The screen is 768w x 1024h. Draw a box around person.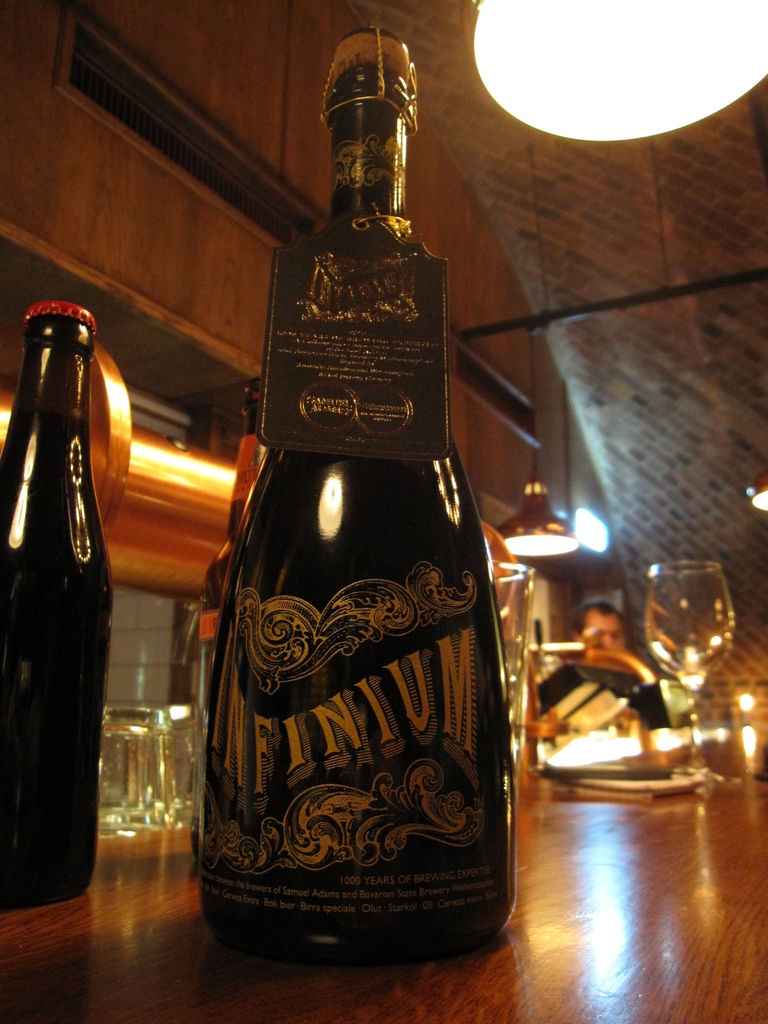
533,599,672,730.
